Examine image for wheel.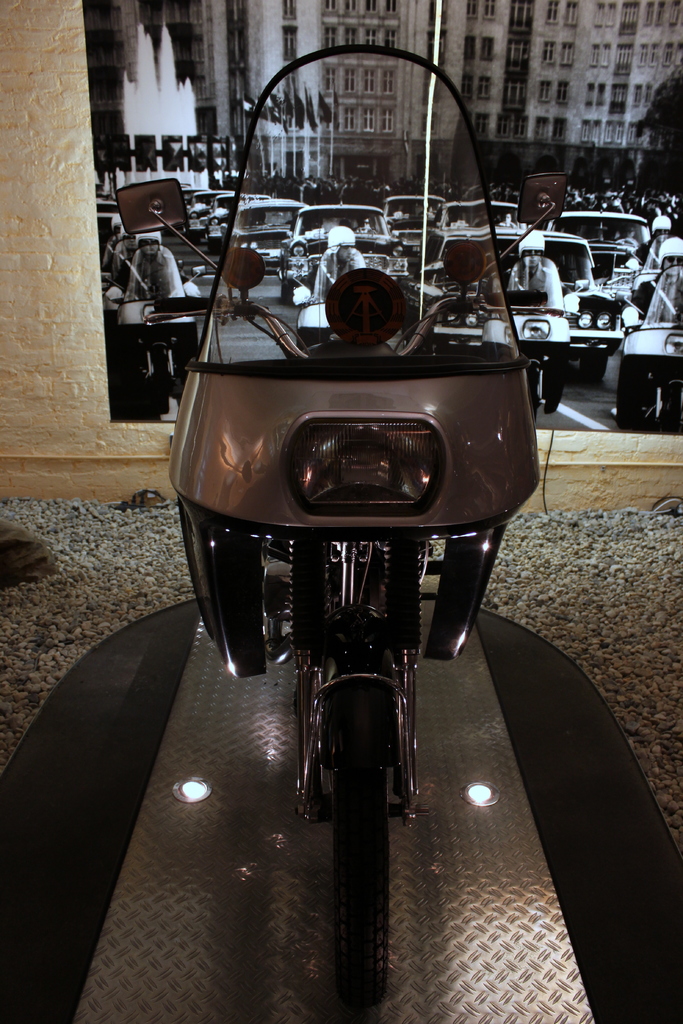
Examination result: [583,358,609,382].
